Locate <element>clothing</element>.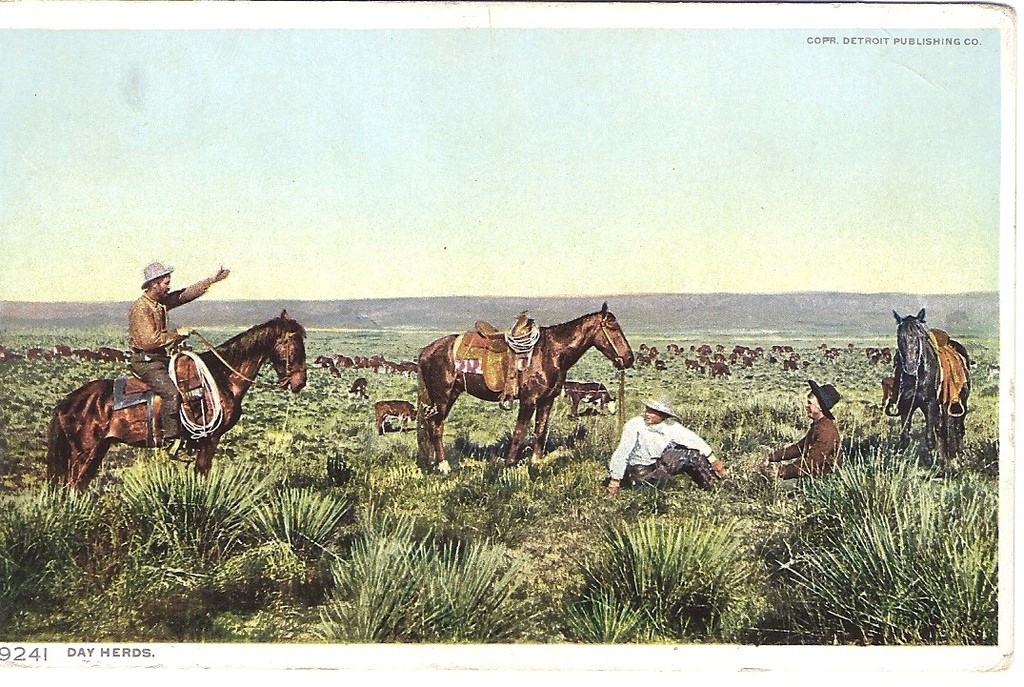
Bounding box: <region>129, 352, 183, 436</region>.
